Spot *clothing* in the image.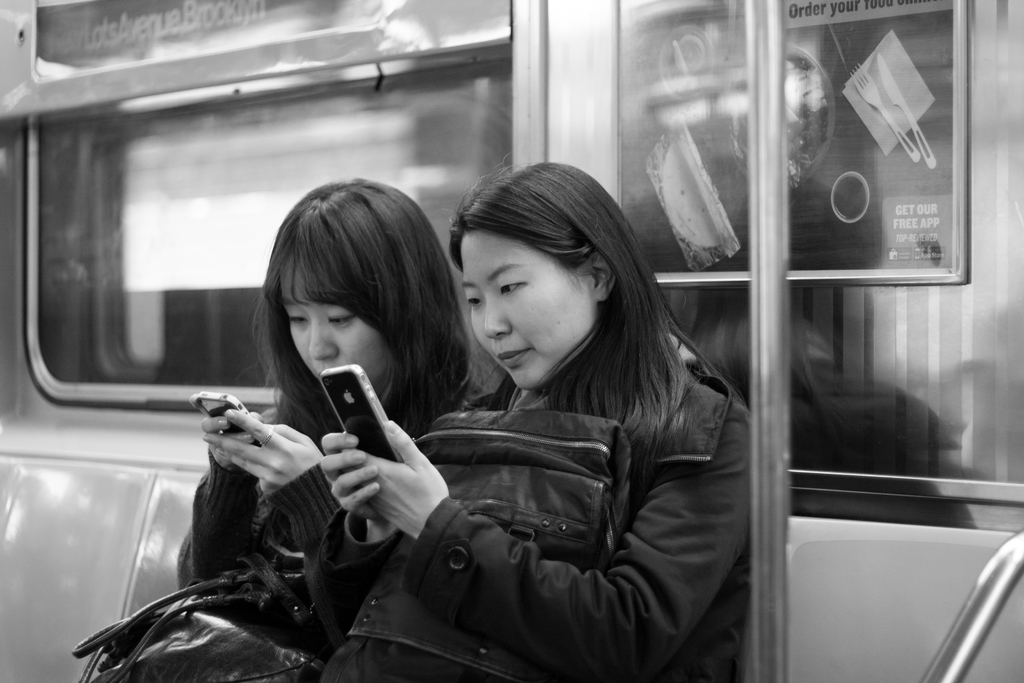
*clothing* found at left=300, top=375, right=753, bottom=682.
